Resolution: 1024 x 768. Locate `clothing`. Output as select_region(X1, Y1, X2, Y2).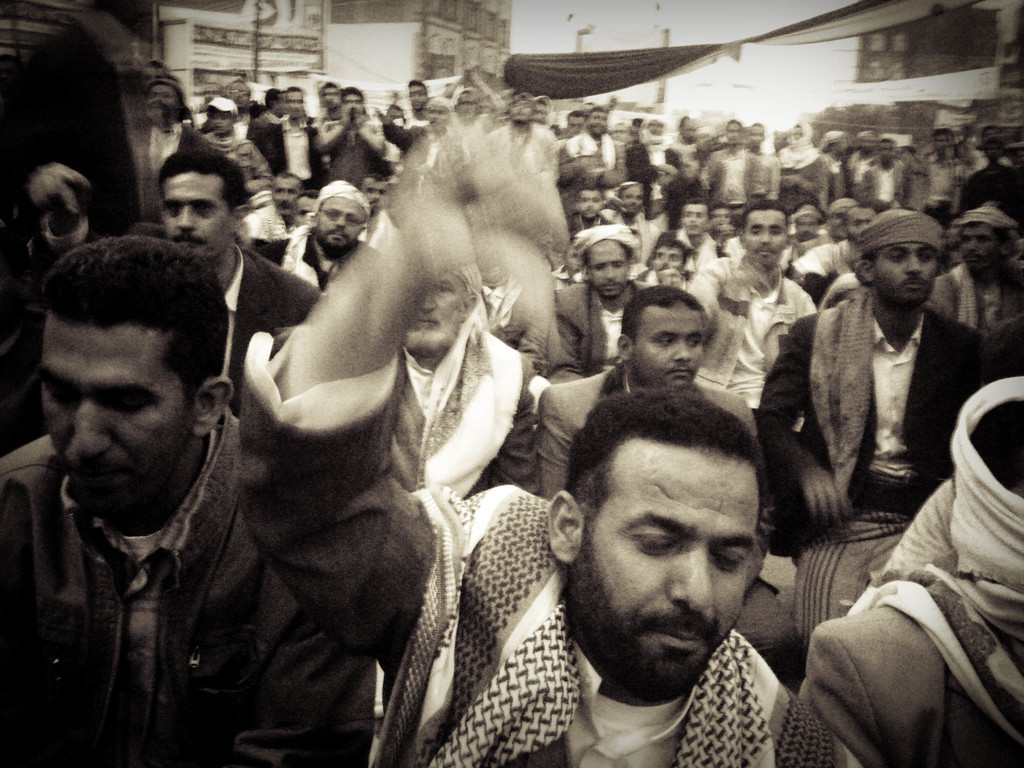
select_region(556, 288, 662, 376).
